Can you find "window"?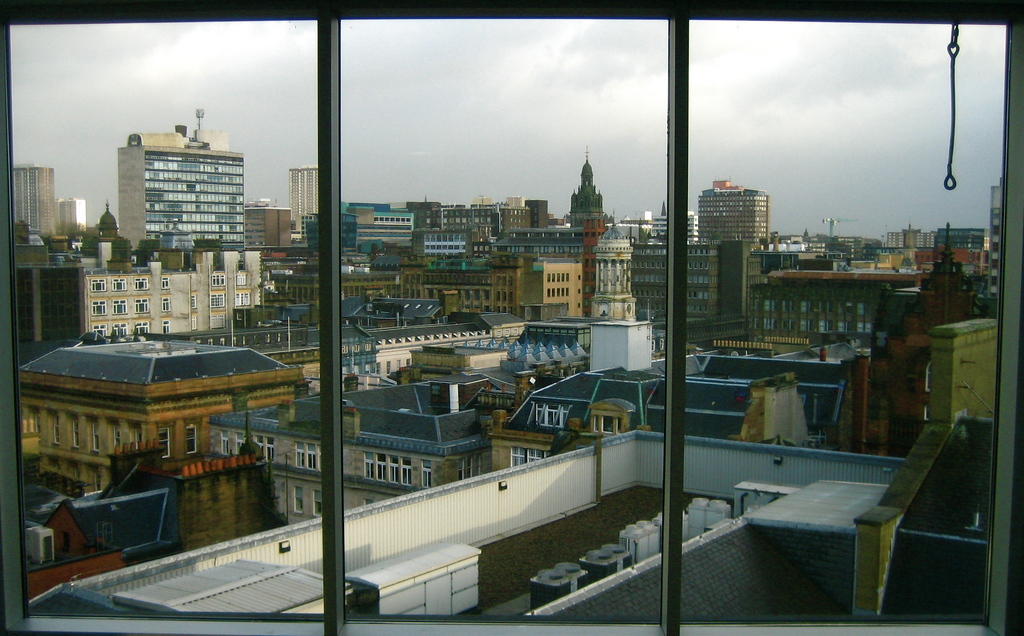
Yes, bounding box: (left=113, top=279, right=127, bottom=291).
